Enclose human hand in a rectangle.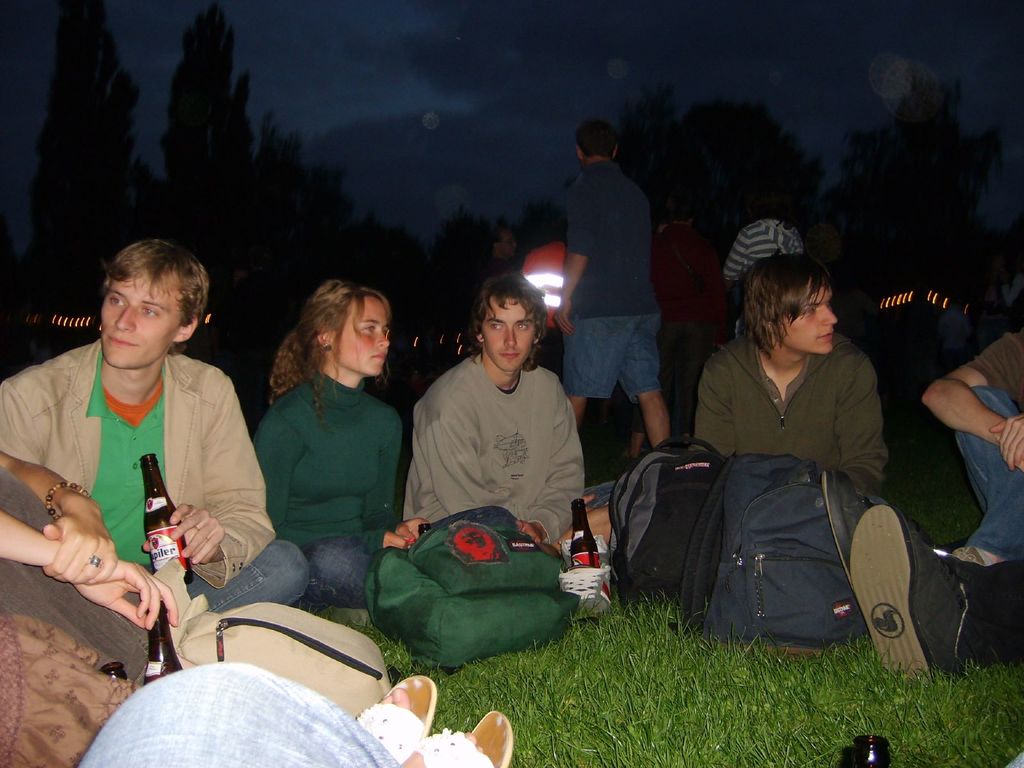
rect(552, 305, 572, 342).
